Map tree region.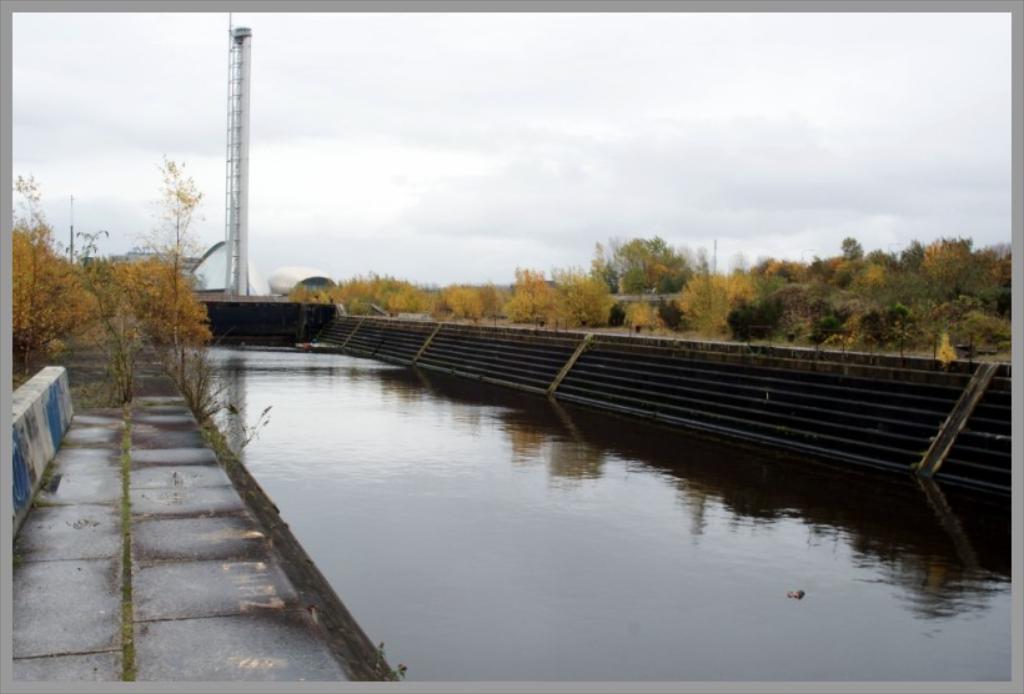
Mapped to (x1=433, y1=272, x2=483, y2=312).
